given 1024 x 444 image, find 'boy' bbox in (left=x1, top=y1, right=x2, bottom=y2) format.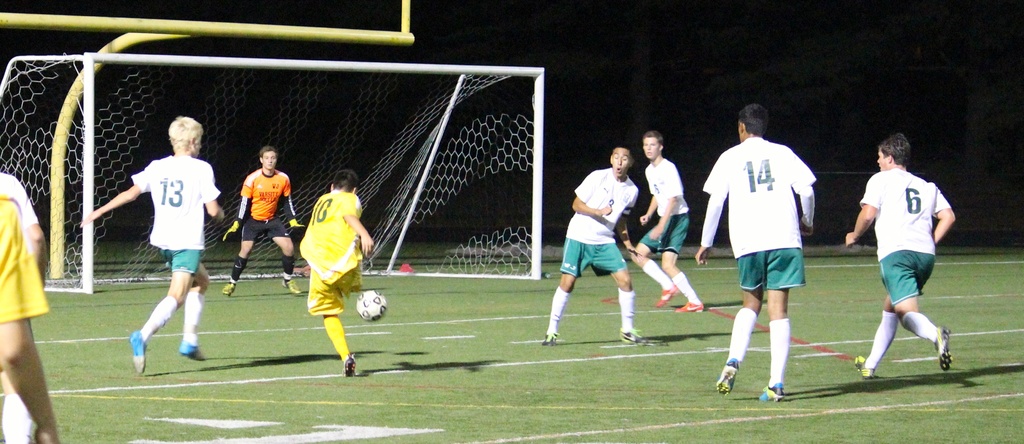
(left=629, top=132, right=699, bottom=313).
